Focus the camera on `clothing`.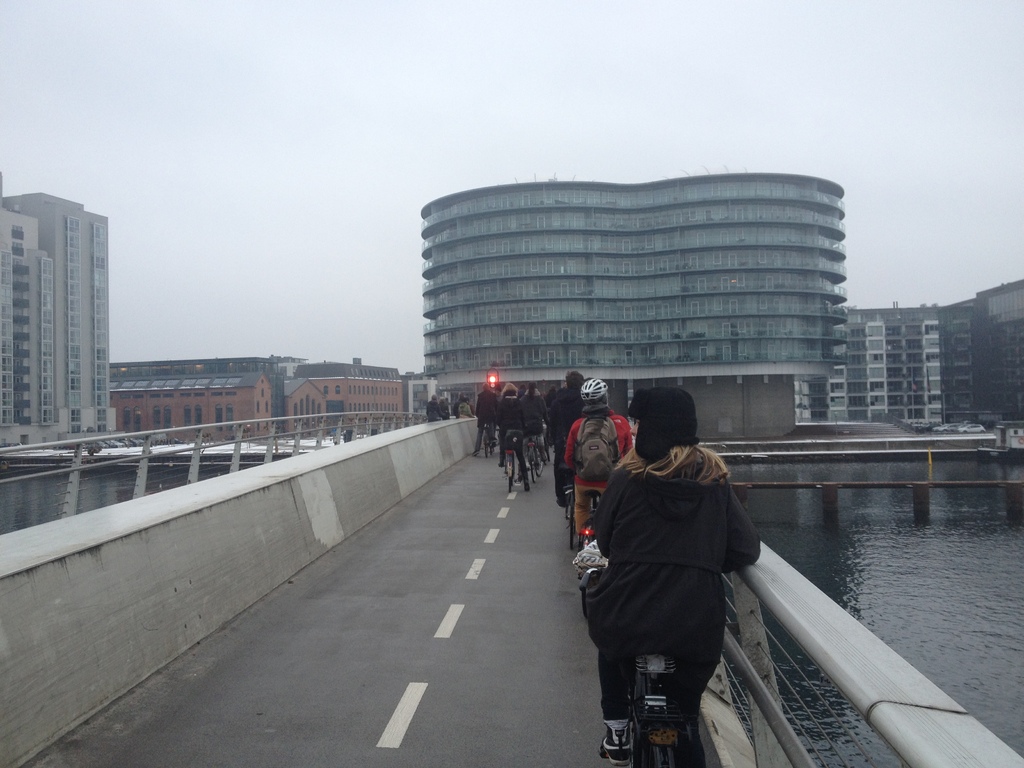
Focus region: <region>560, 409, 649, 534</region>.
